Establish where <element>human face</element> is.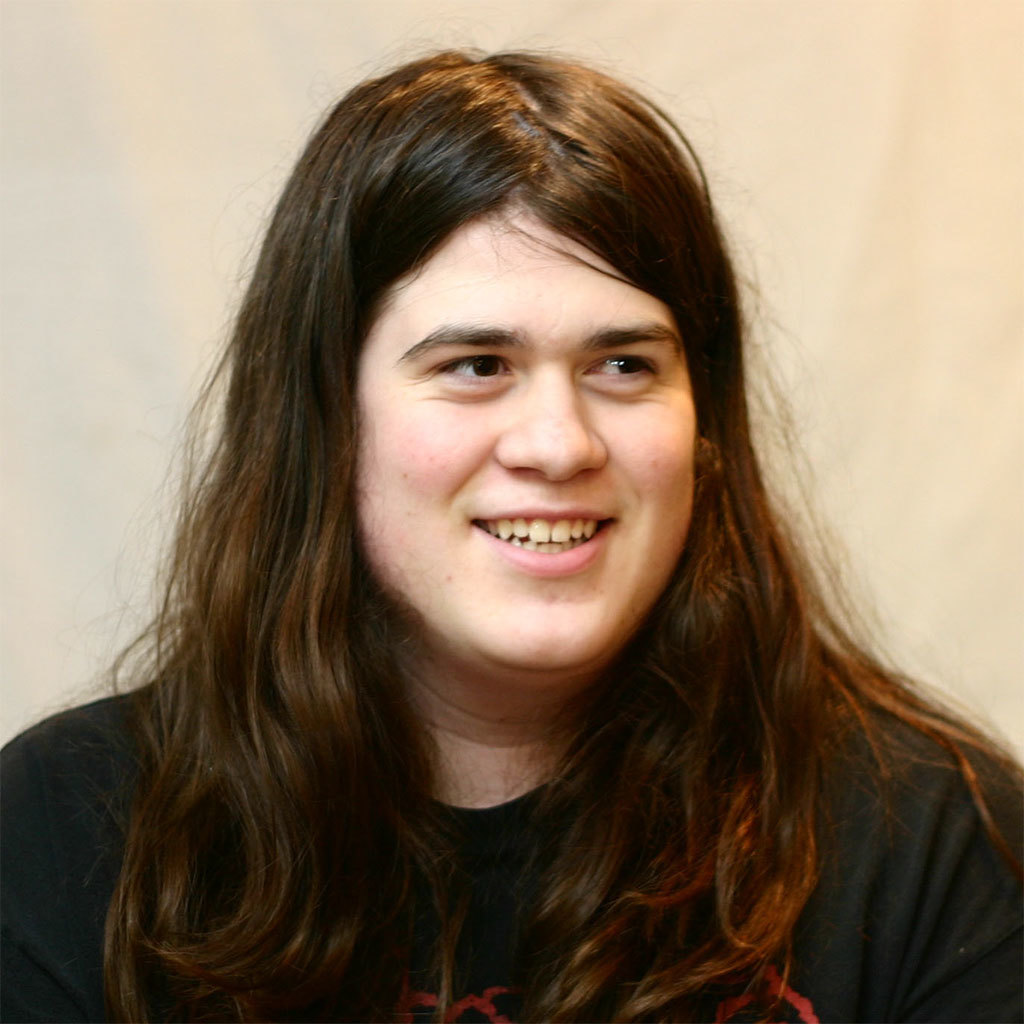
Established at BBox(350, 193, 696, 672).
